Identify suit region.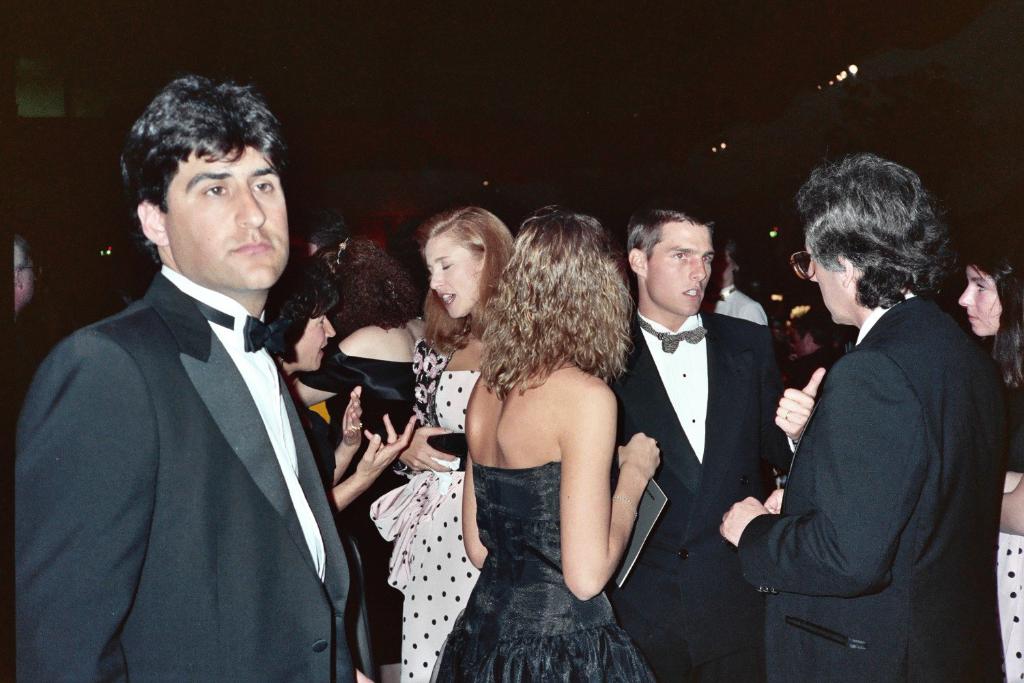
Region: <box>607,208,796,669</box>.
